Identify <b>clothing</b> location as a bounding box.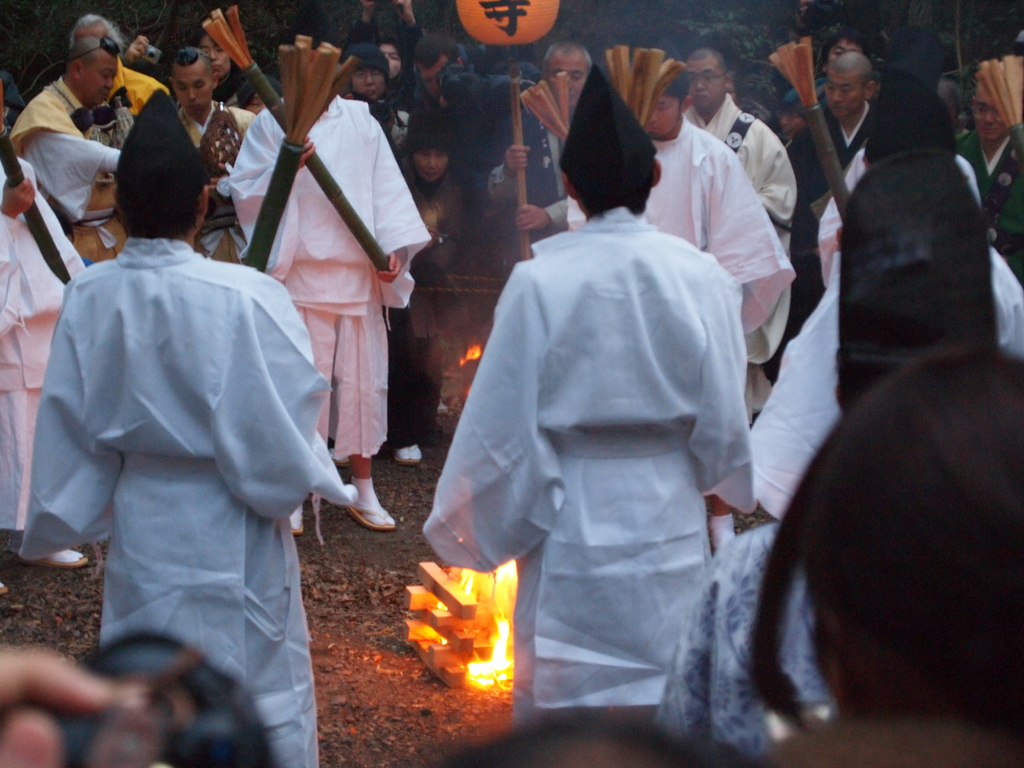
435,166,769,744.
